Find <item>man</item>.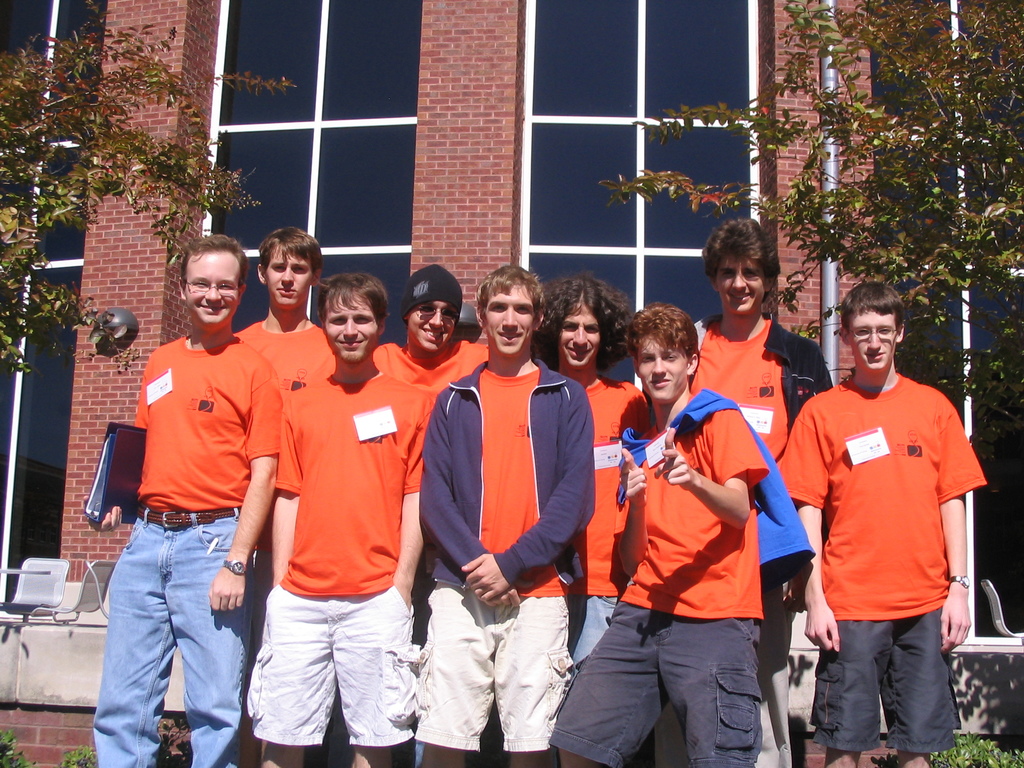
pyautogui.locateOnScreen(250, 269, 444, 767).
